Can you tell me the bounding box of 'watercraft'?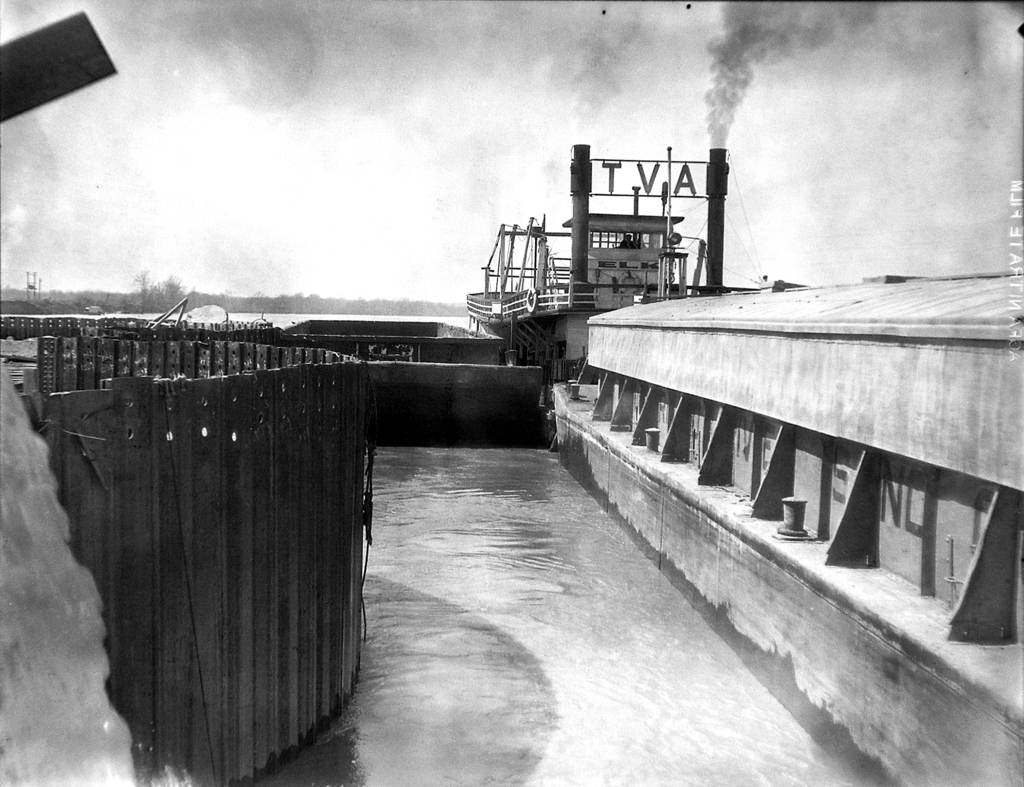
pyautogui.locateOnScreen(466, 143, 804, 414).
